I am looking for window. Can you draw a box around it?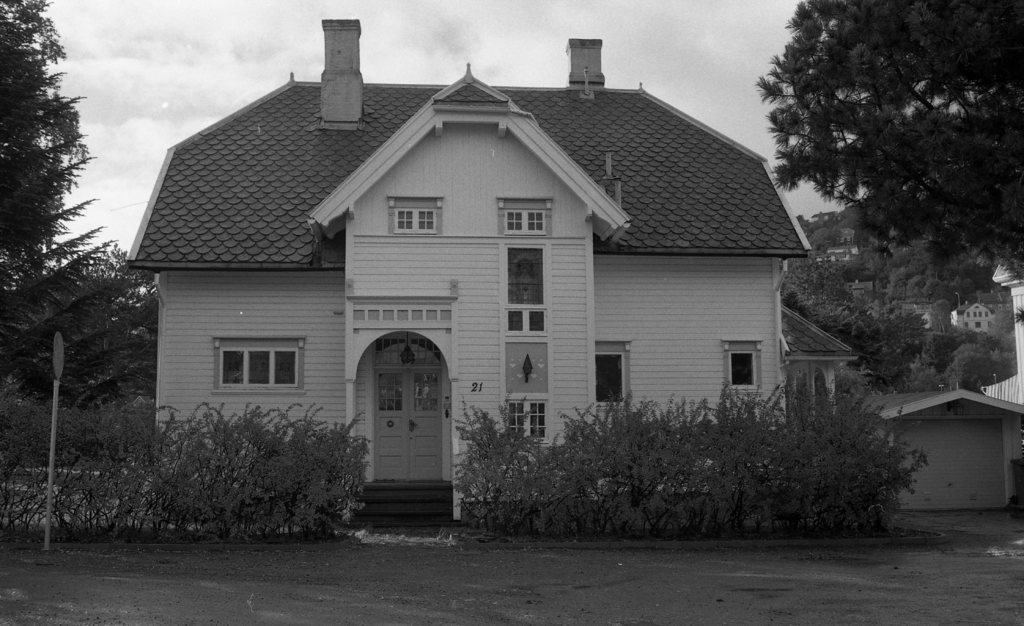
Sure, the bounding box is [x1=375, y1=332, x2=436, y2=370].
